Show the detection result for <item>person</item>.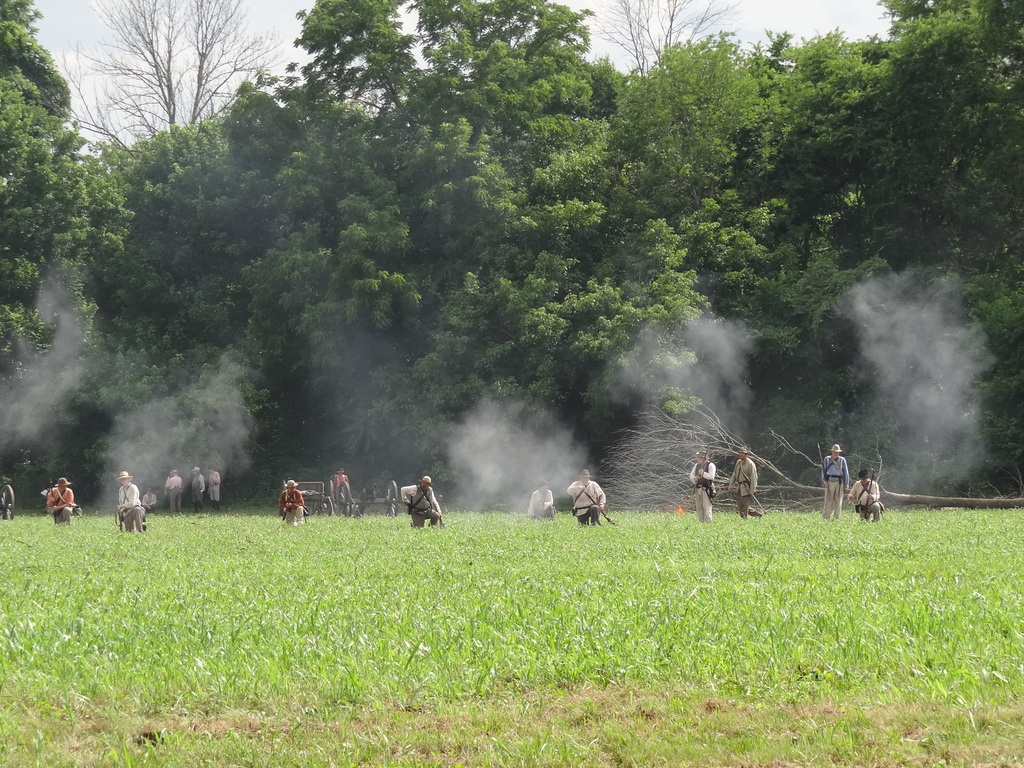
<bbox>819, 438, 847, 523</bbox>.
